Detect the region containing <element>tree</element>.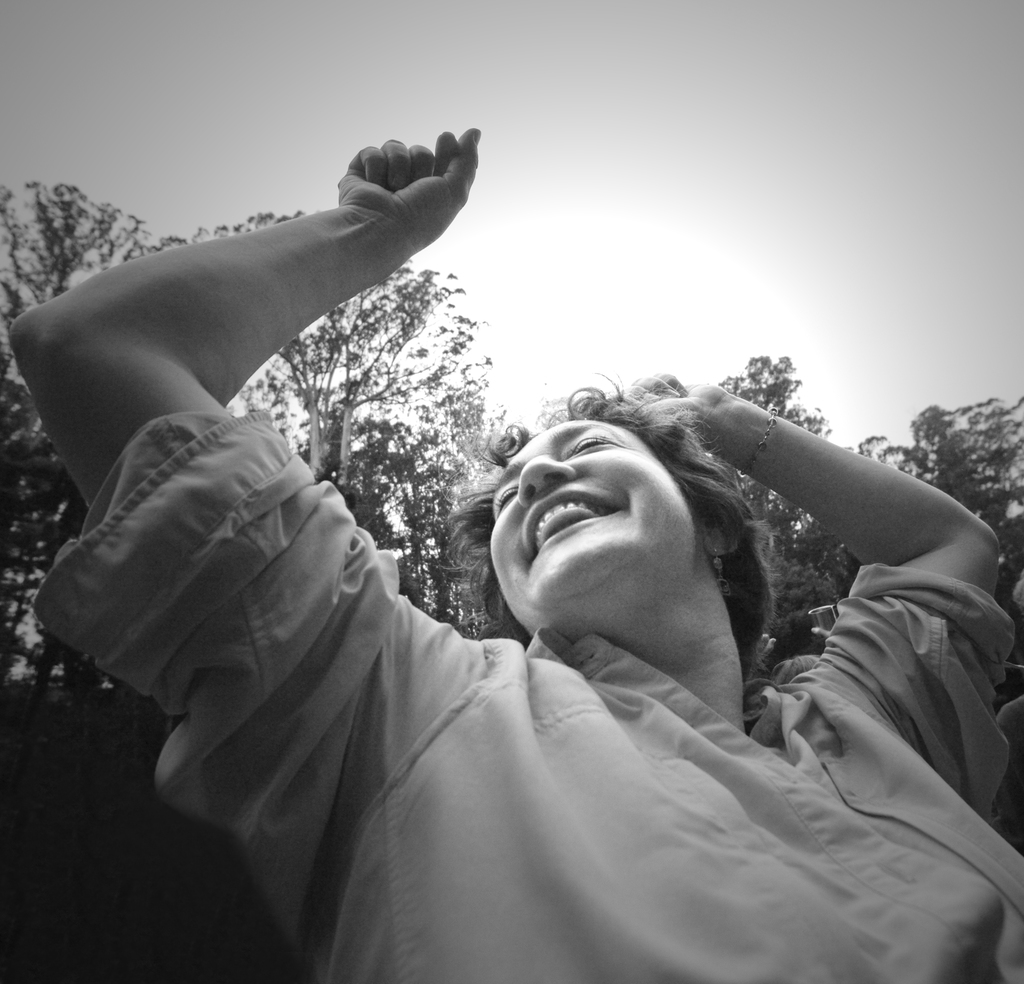
233, 264, 500, 626.
